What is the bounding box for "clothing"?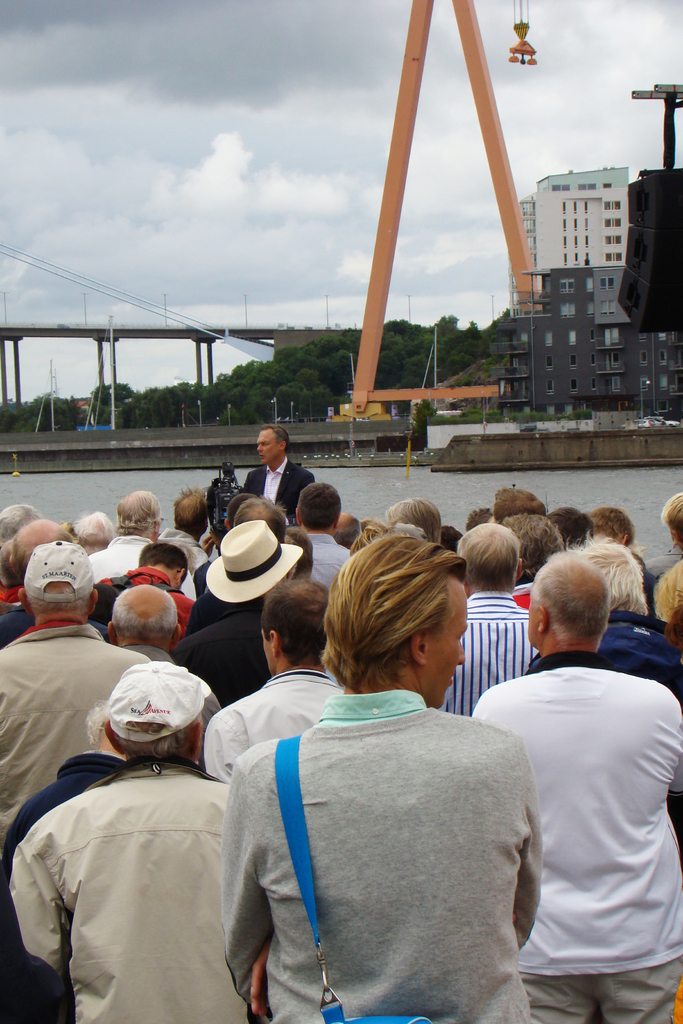
bbox(225, 653, 558, 1023).
